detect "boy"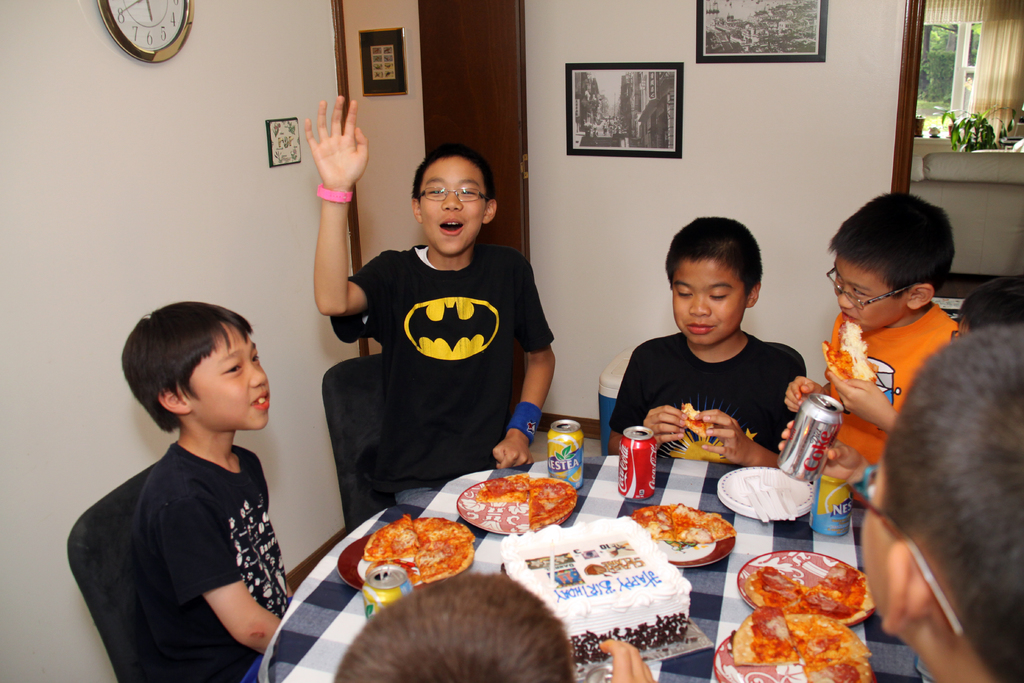
crop(607, 206, 806, 482)
